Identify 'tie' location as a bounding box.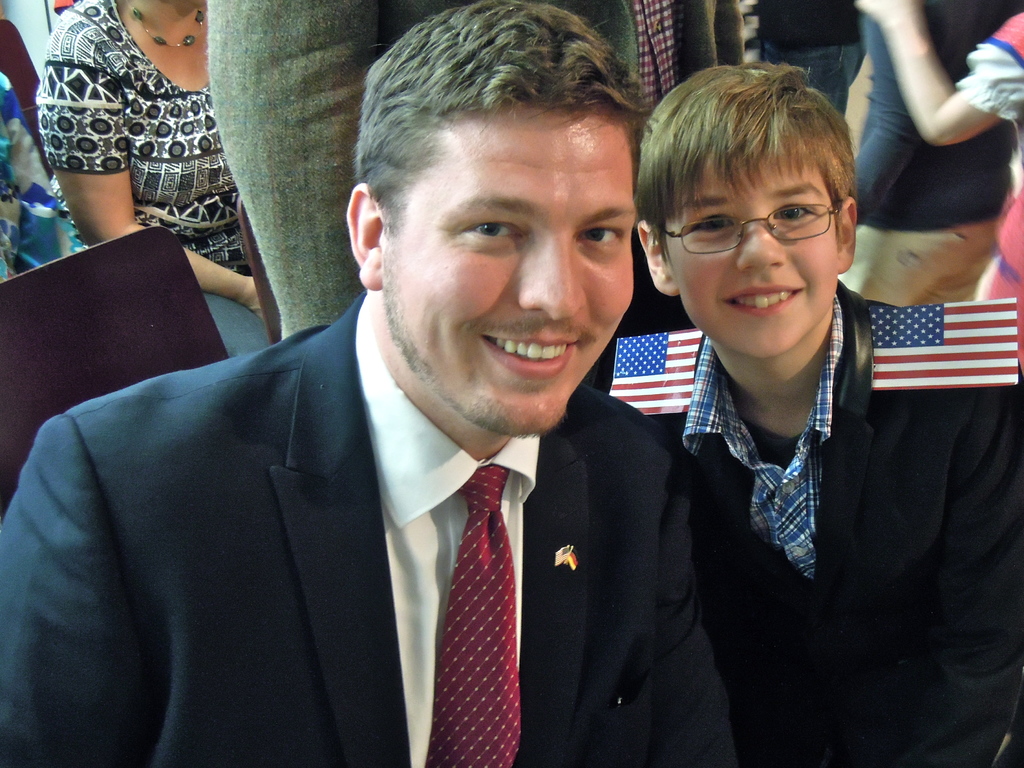
[left=426, top=463, right=525, bottom=767].
